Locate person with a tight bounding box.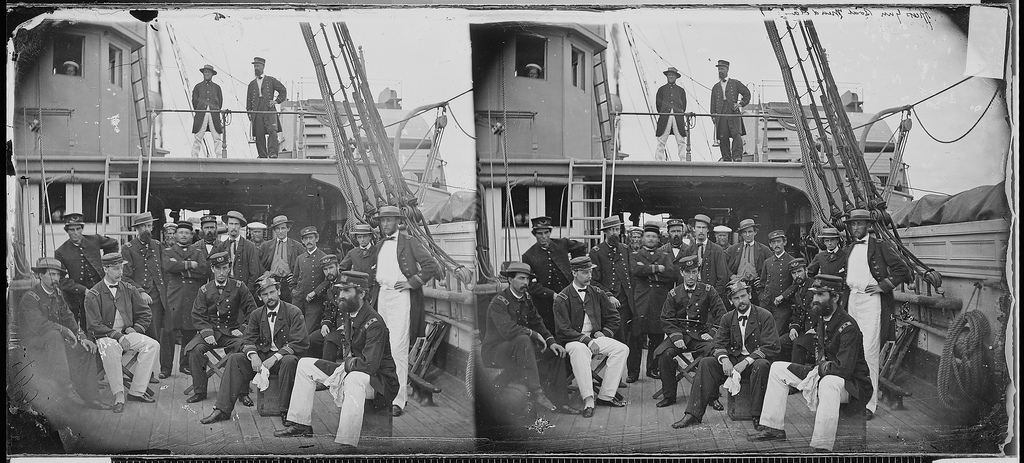
710/57/750/161.
